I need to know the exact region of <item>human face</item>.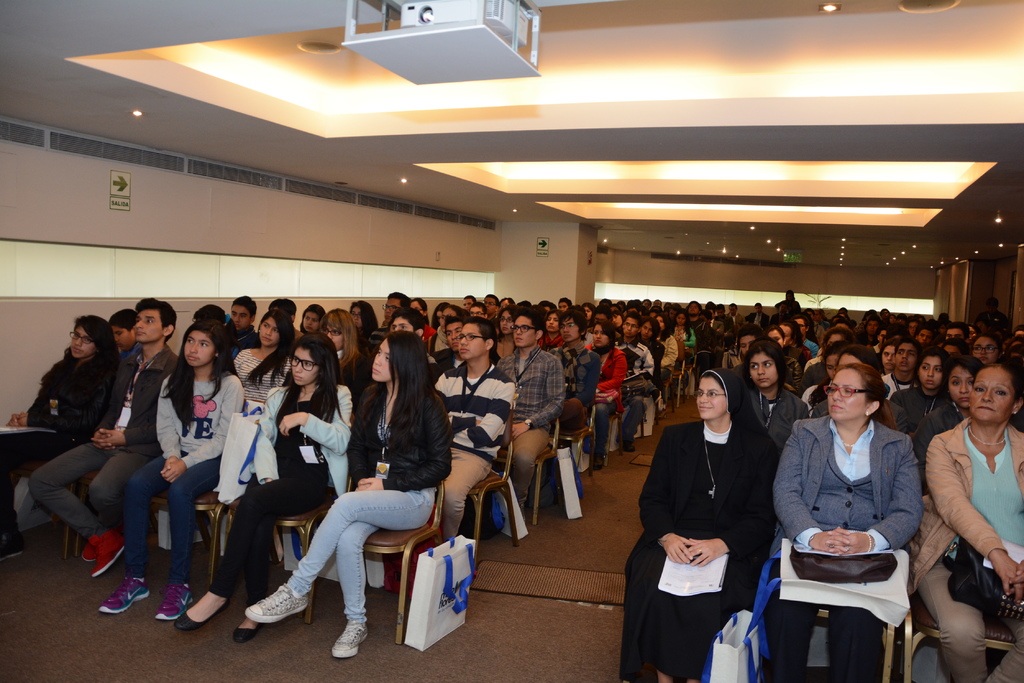
Region: x1=780, y1=324, x2=787, y2=342.
